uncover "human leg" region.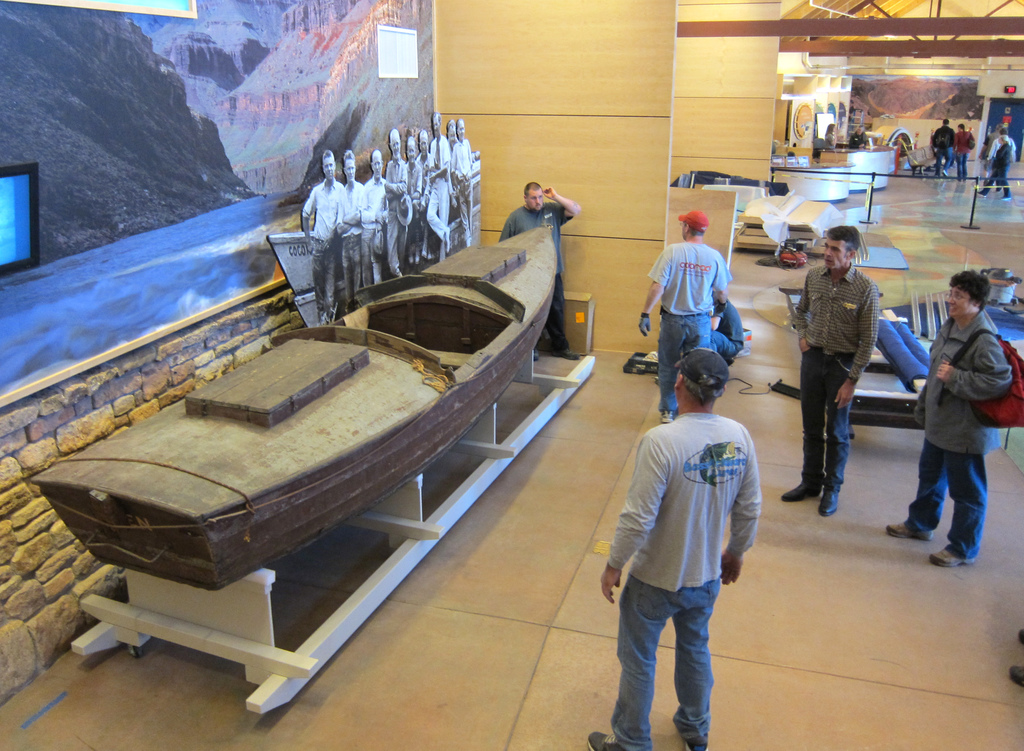
Uncovered: select_region(545, 275, 577, 359).
